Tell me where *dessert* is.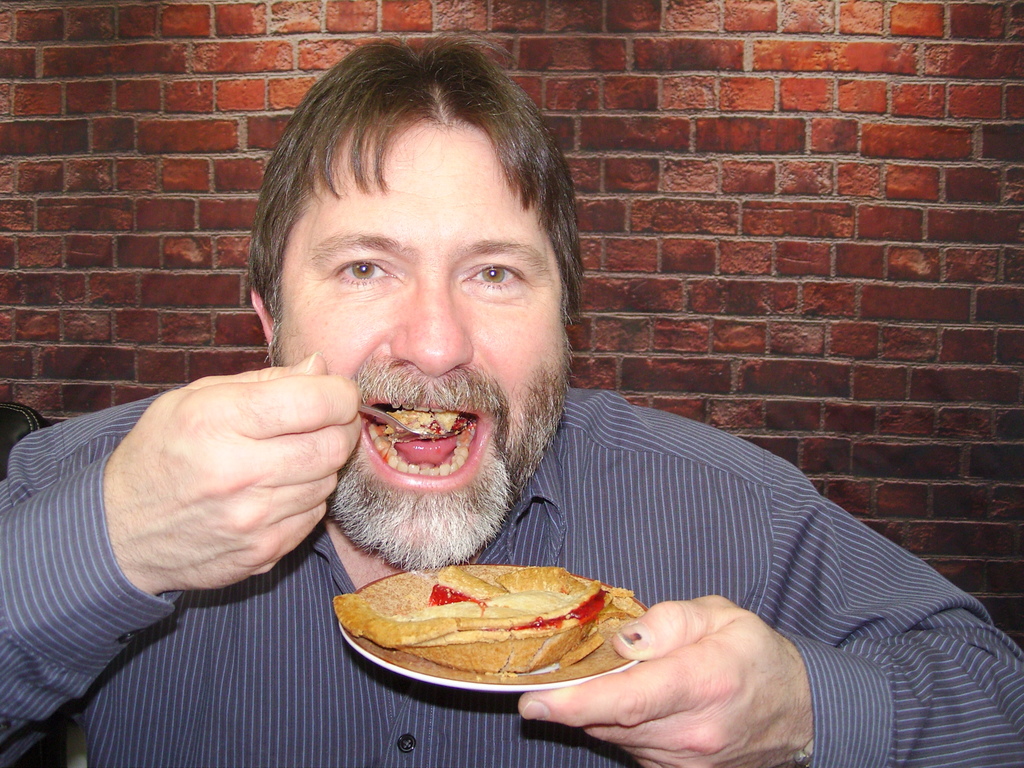
*dessert* is at (335,559,646,688).
